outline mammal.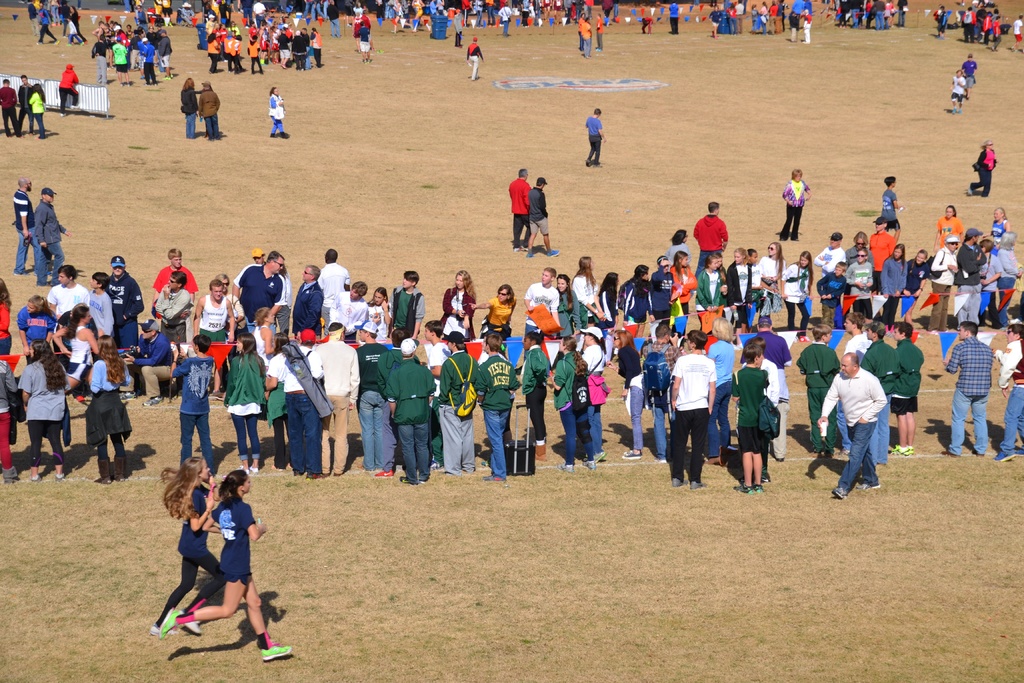
Outline: (x1=1012, y1=15, x2=1023, y2=51).
